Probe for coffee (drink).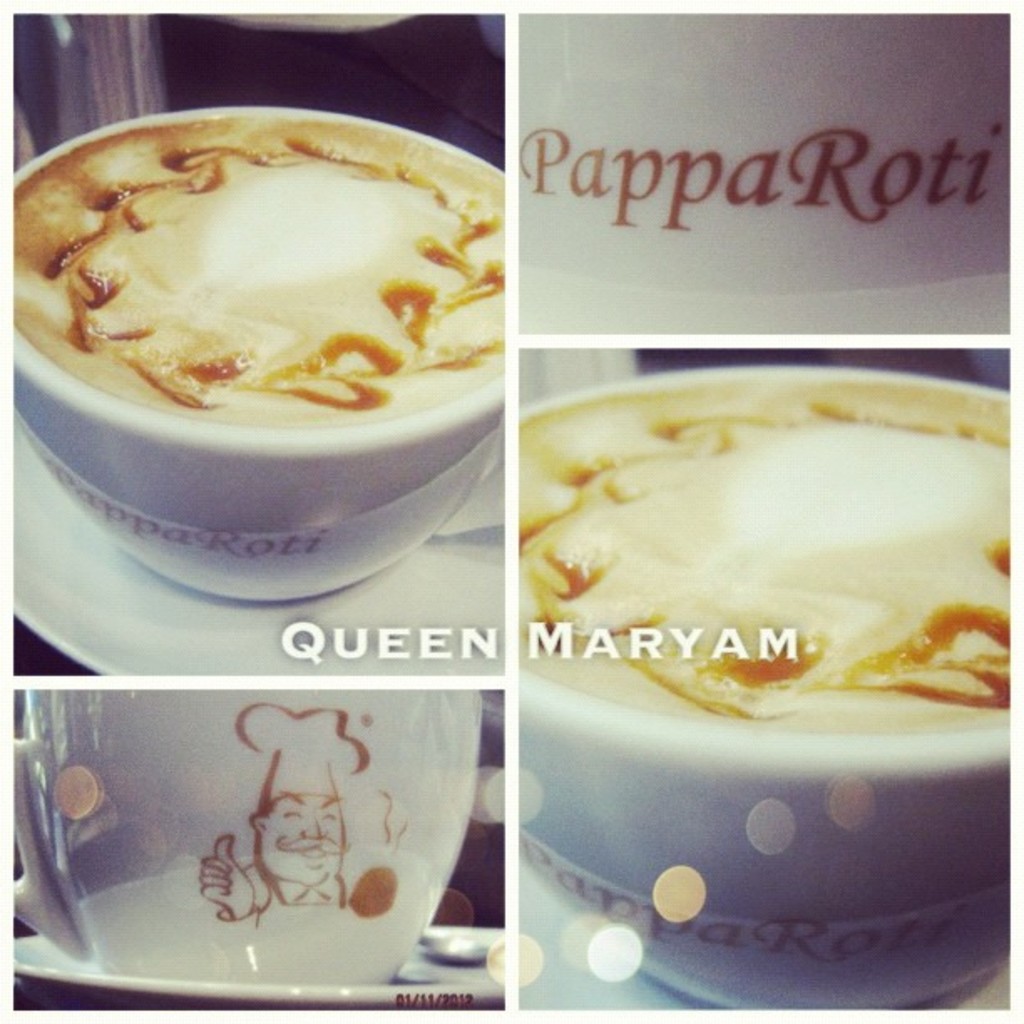
Probe result: x1=33 y1=57 x2=519 y2=626.
